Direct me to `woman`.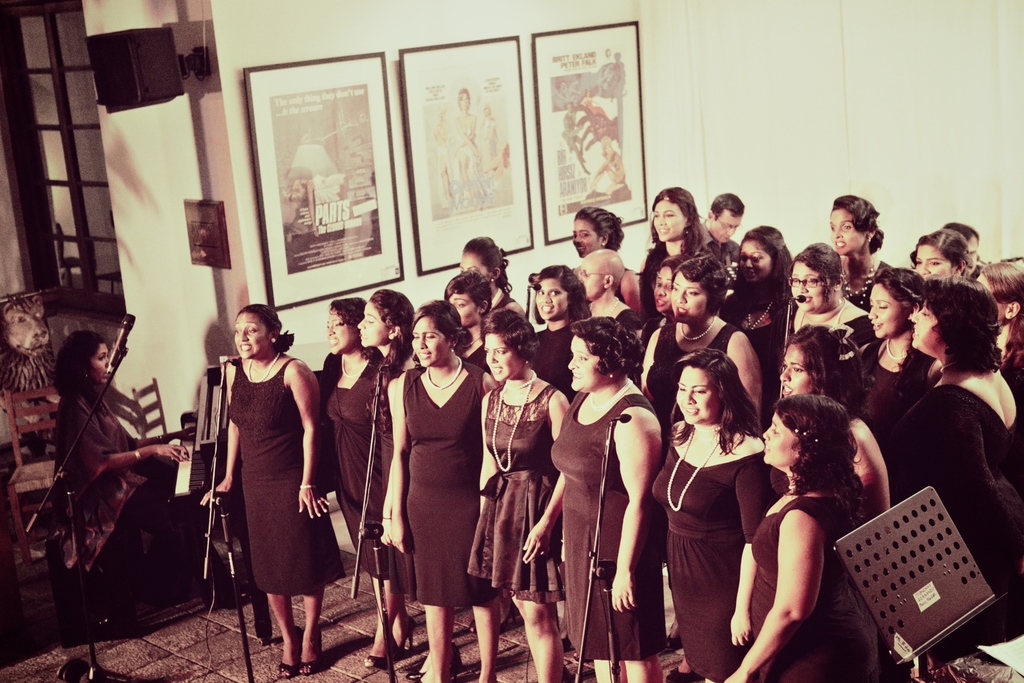
Direction: [647,260,769,419].
